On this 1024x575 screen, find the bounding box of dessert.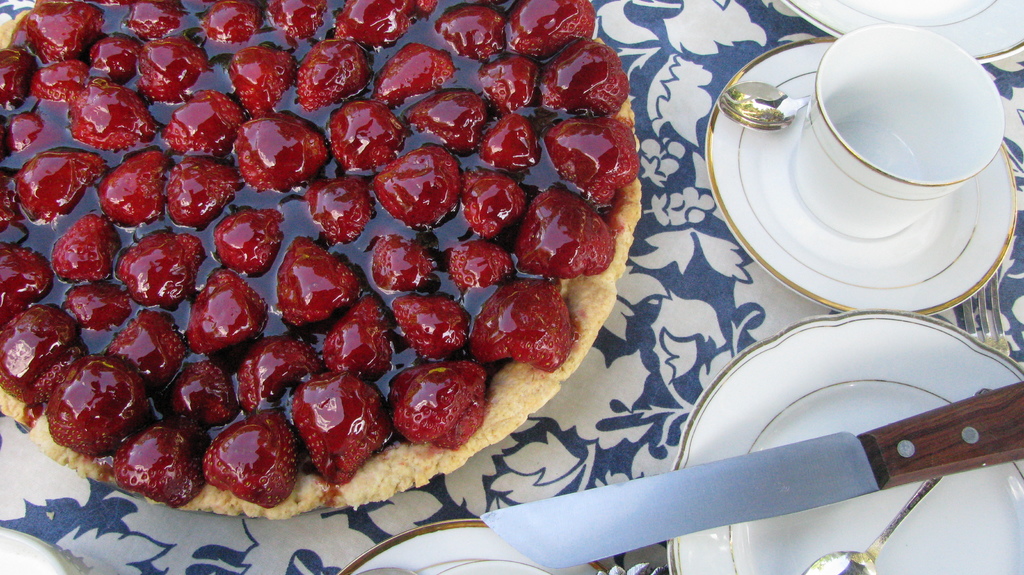
Bounding box: bbox=[130, 0, 184, 42].
